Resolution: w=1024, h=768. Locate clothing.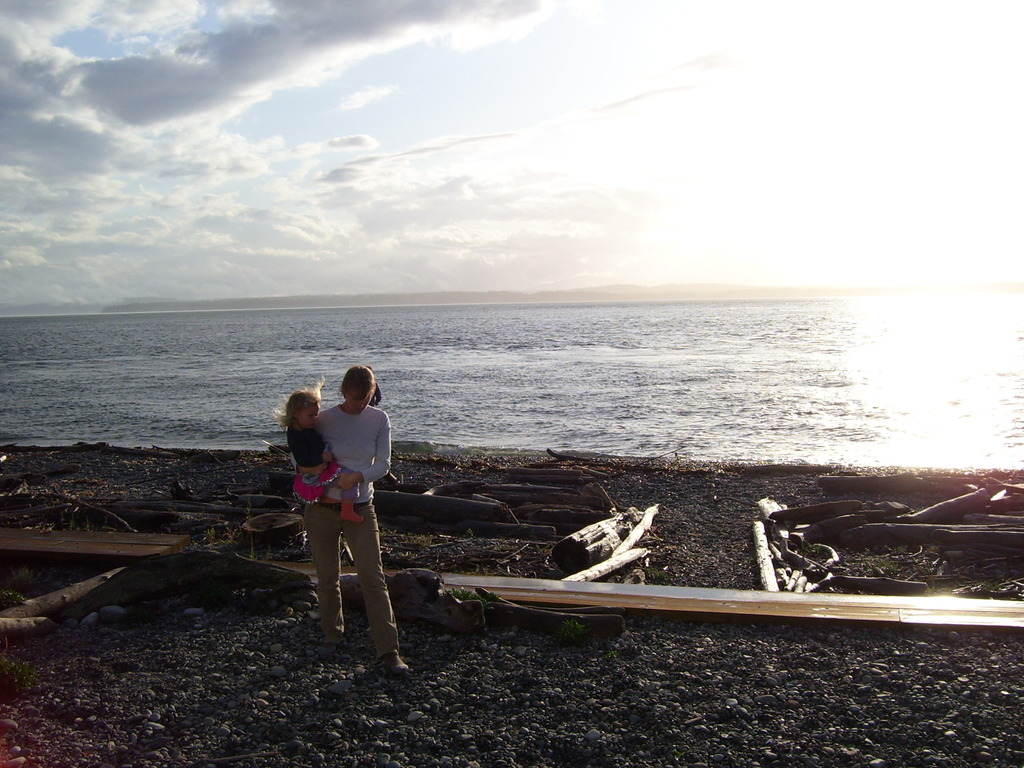
287 426 345 509.
